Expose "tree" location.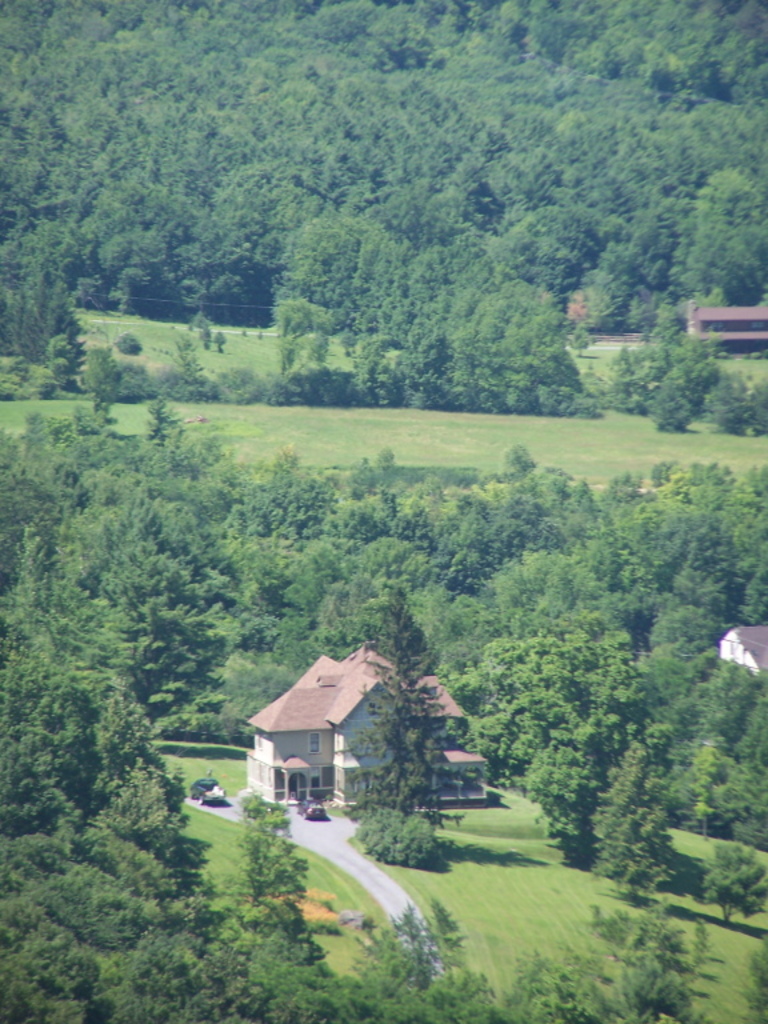
Exposed at {"left": 596, "top": 741, "right": 689, "bottom": 896}.
